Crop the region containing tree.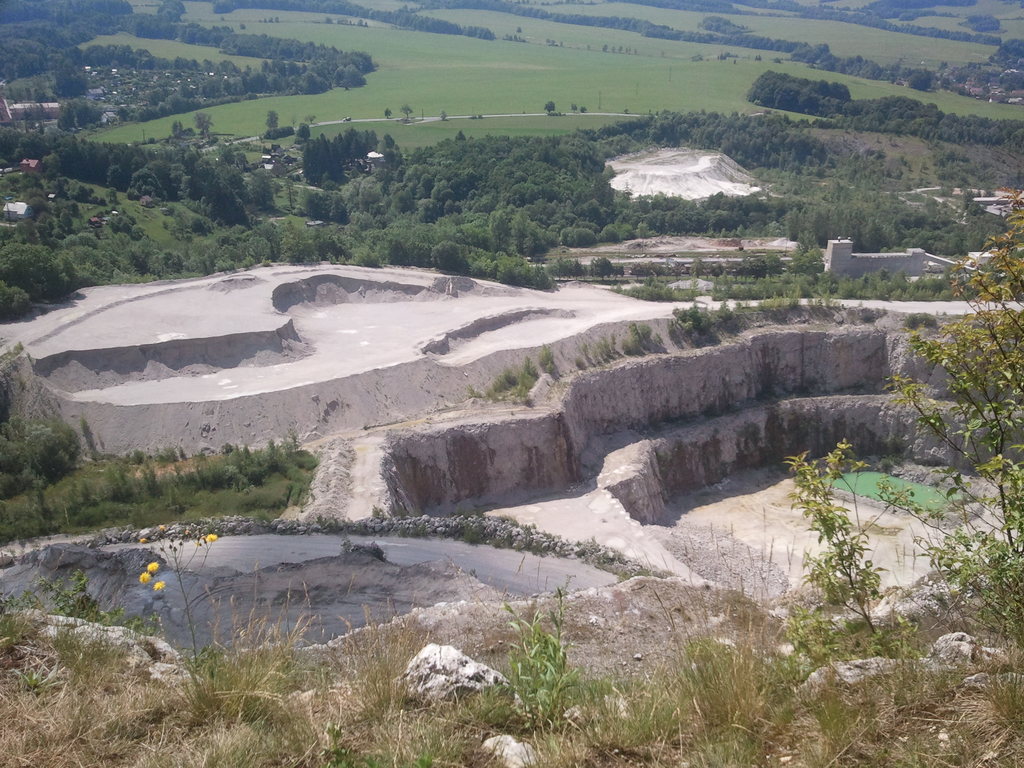
Crop region: 383:105:391:118.
